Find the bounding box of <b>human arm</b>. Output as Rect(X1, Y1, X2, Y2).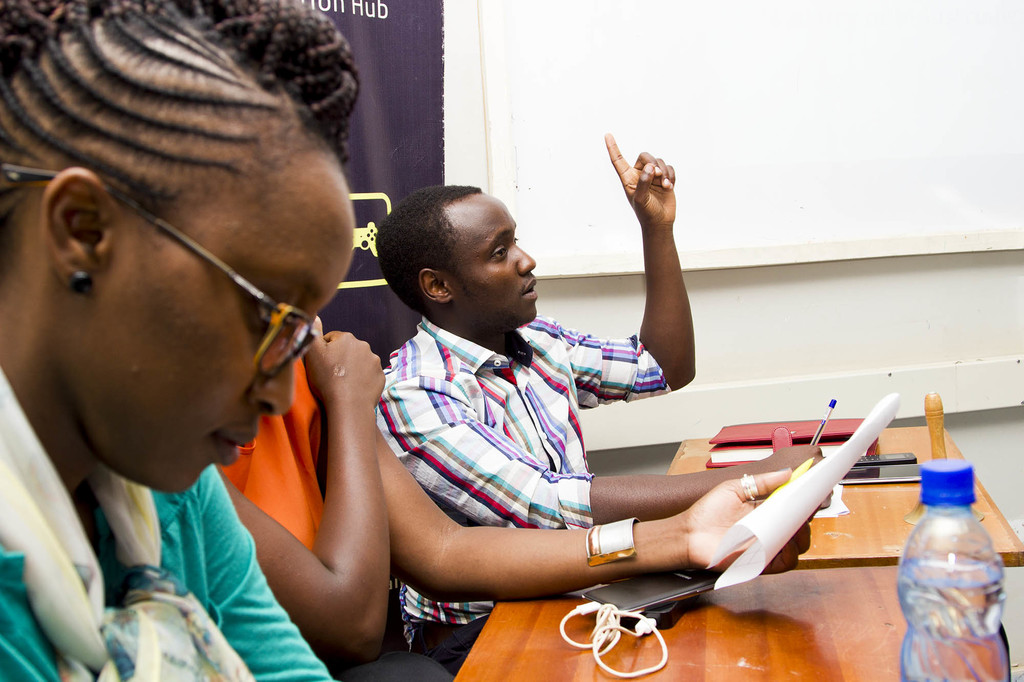
Rect(591, 155, 710, 400).
